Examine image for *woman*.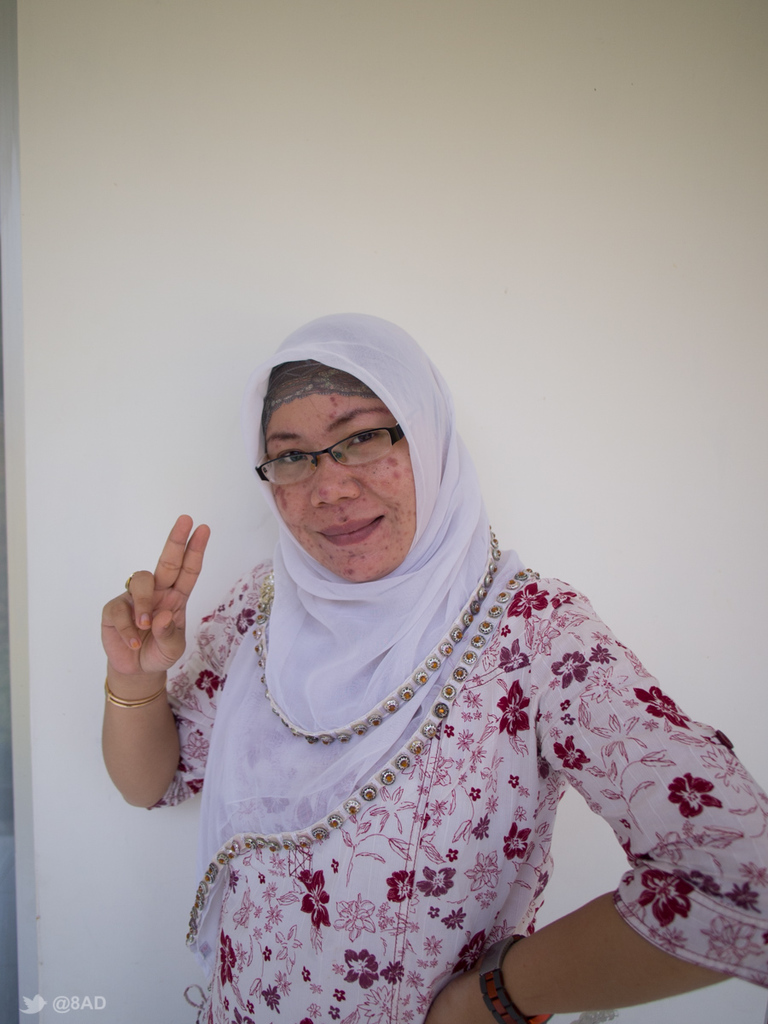
Examination result: l=126, t=301, r=735, b=1010.
